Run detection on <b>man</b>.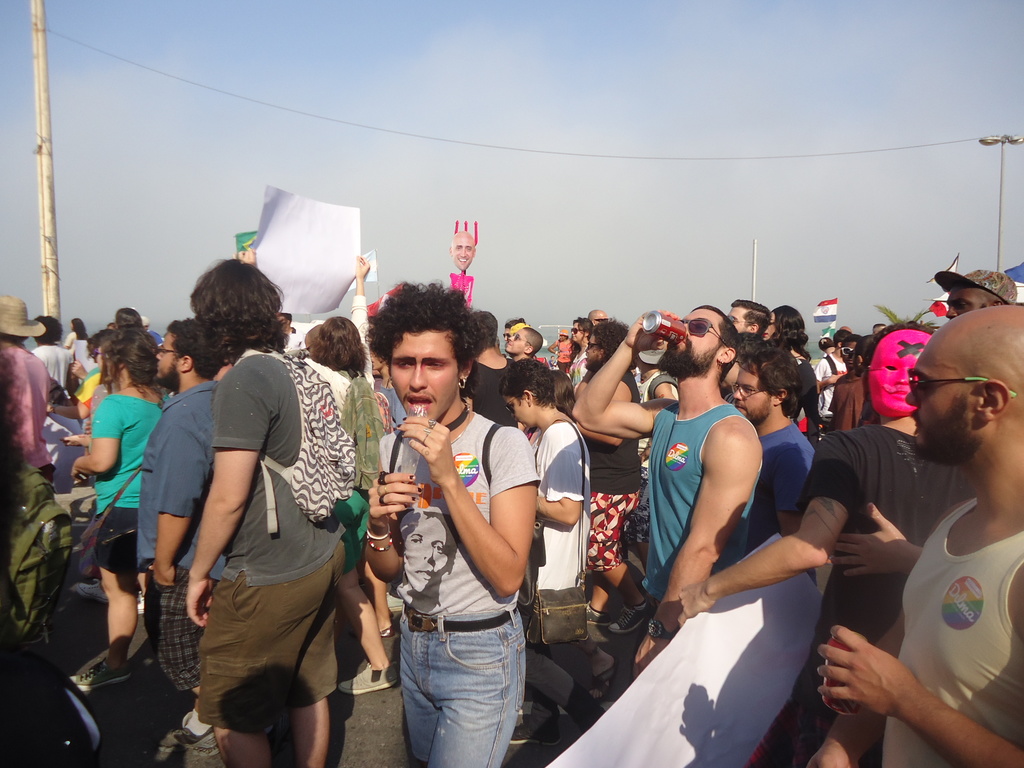
Result: 928,271,1017,319.
